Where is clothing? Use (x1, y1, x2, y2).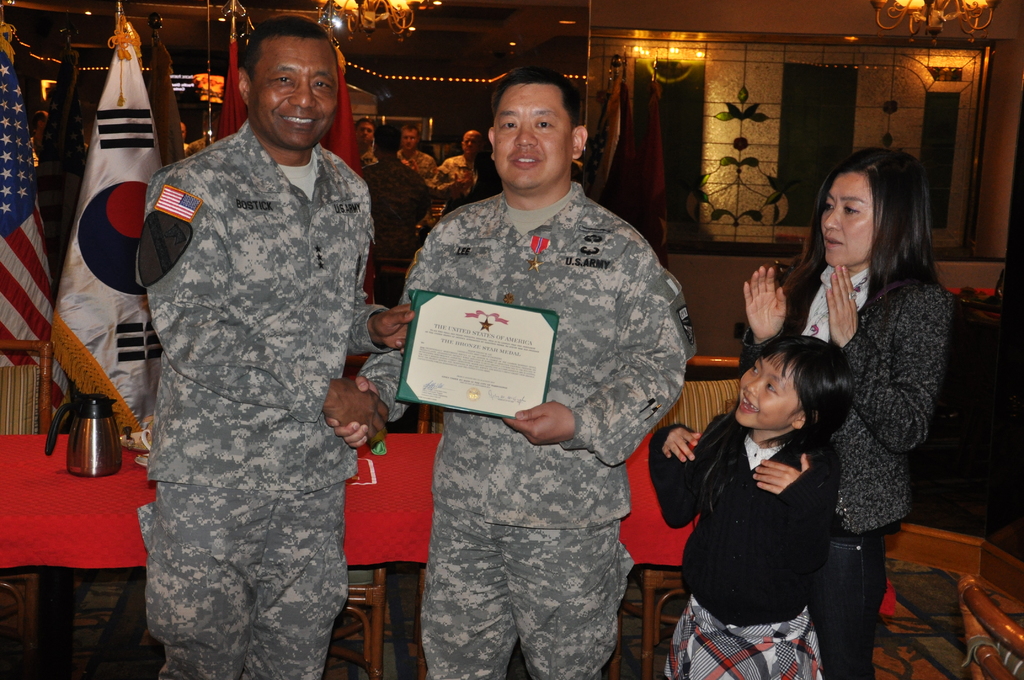
(649, 423, 840, 679).
